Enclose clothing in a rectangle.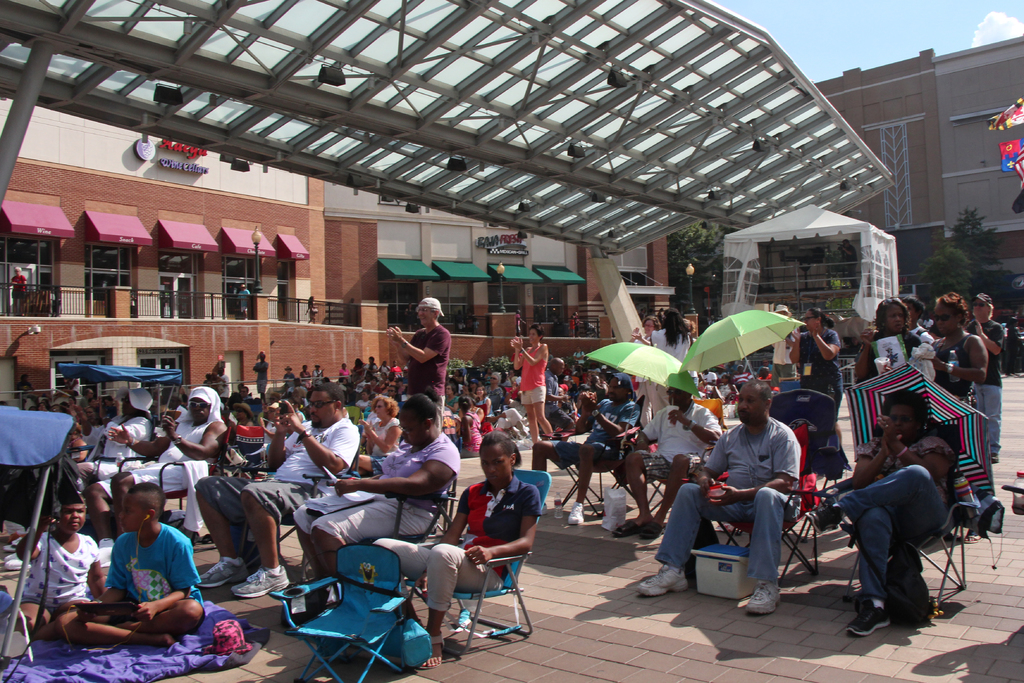
367/415/401/459.
